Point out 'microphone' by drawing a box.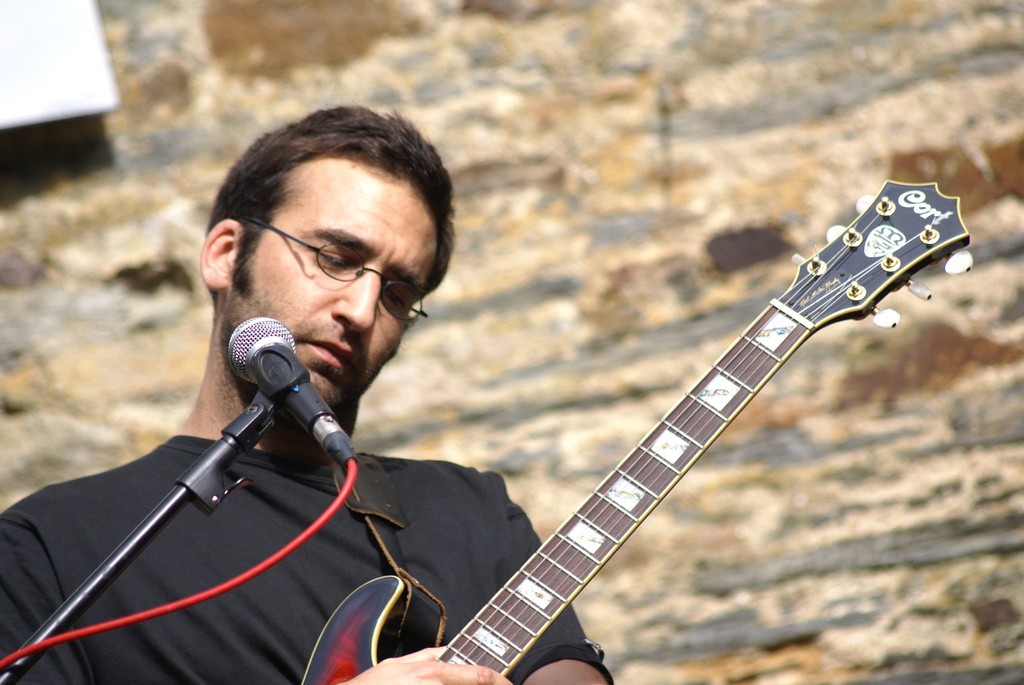
x1=220, y1=315, x2=362, y2=473.
